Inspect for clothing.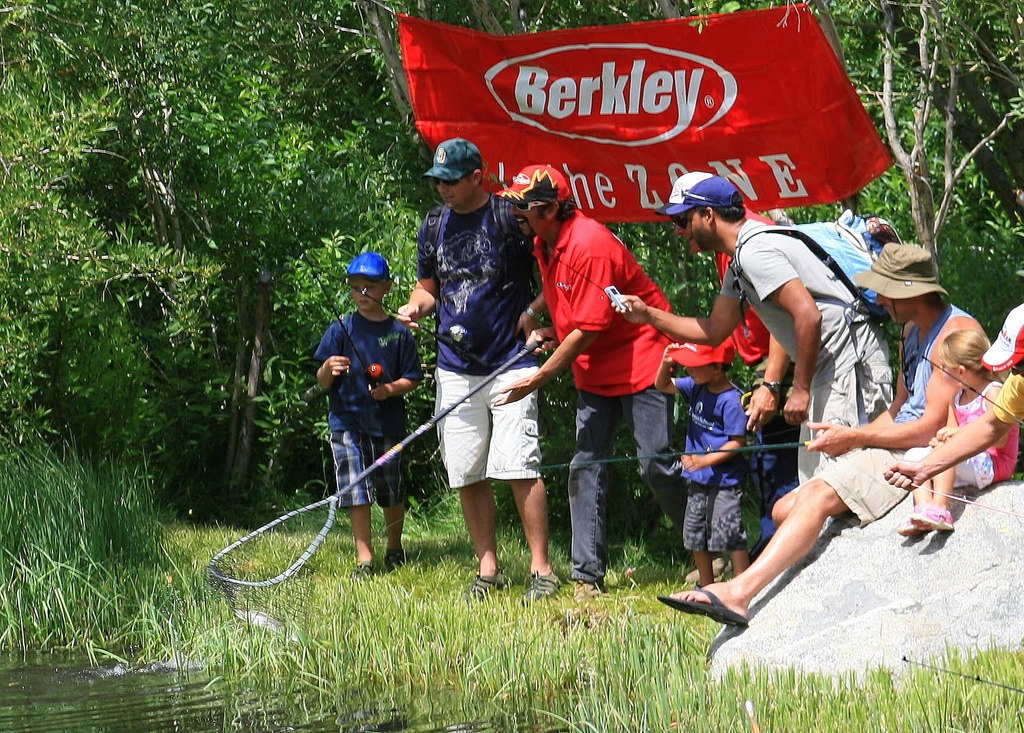
Inspection: 310,311,417,503.
